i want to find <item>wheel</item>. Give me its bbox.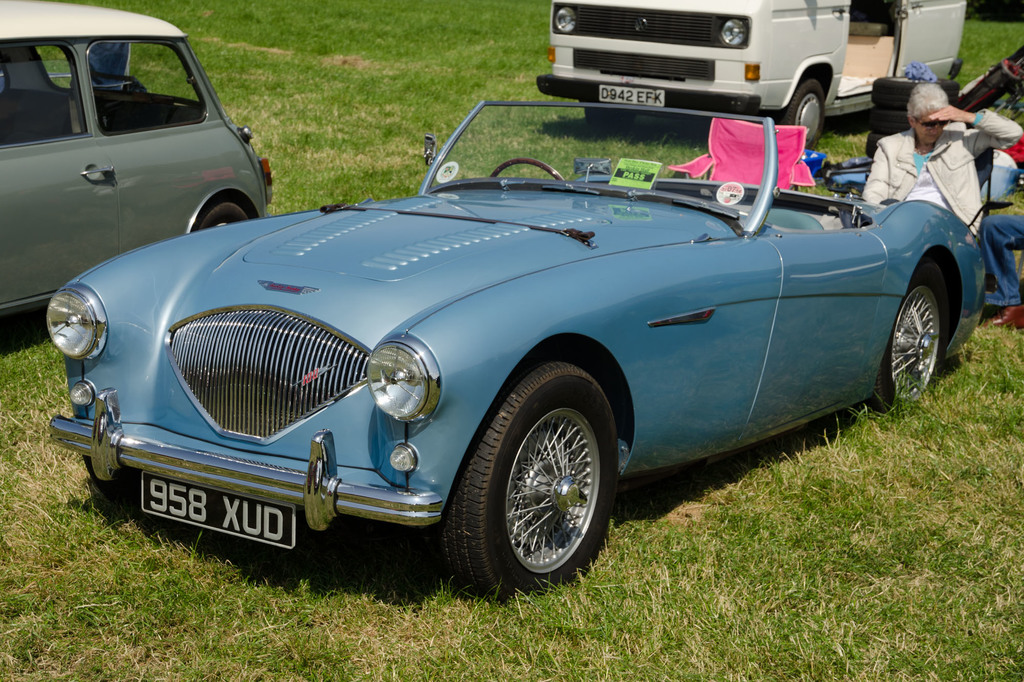
{"x1": 189, "y1": 199, "x2": 255, "y2": 234}.
